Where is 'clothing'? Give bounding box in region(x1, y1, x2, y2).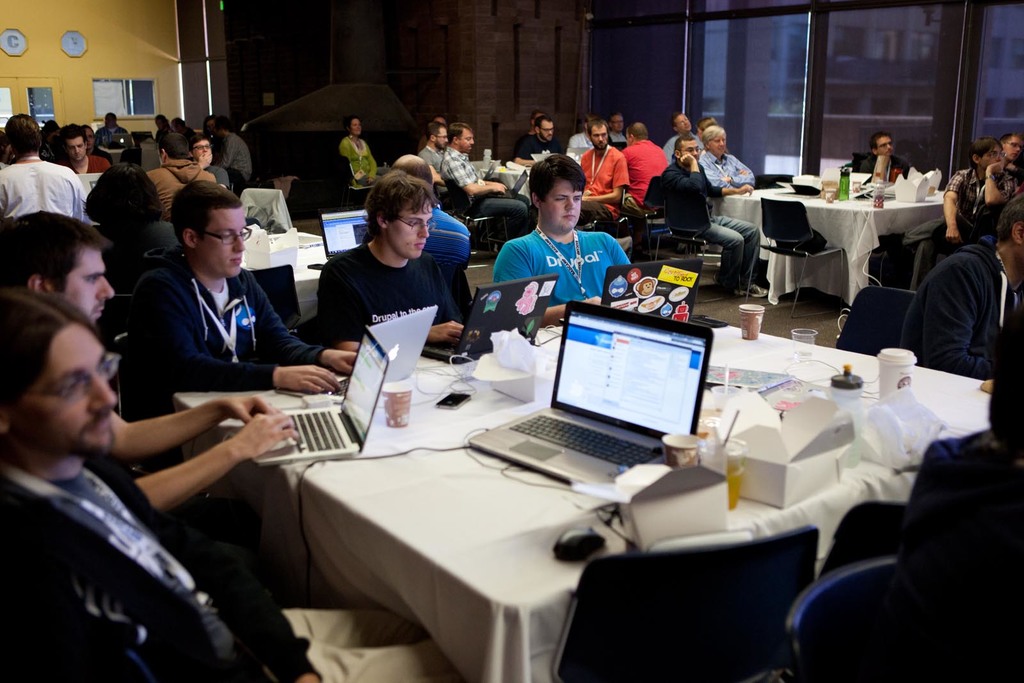
region(896, 167, 1013, 255).
